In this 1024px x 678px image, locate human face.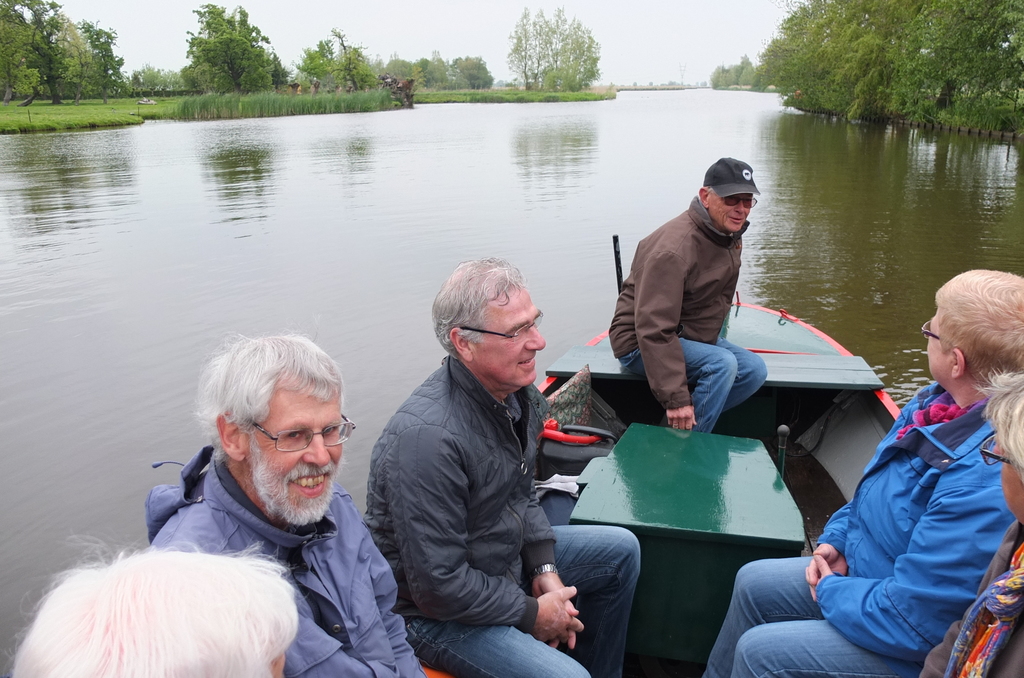
Bounding box: pyautogui.locateOnScreen(244, 375, 342, 522).
